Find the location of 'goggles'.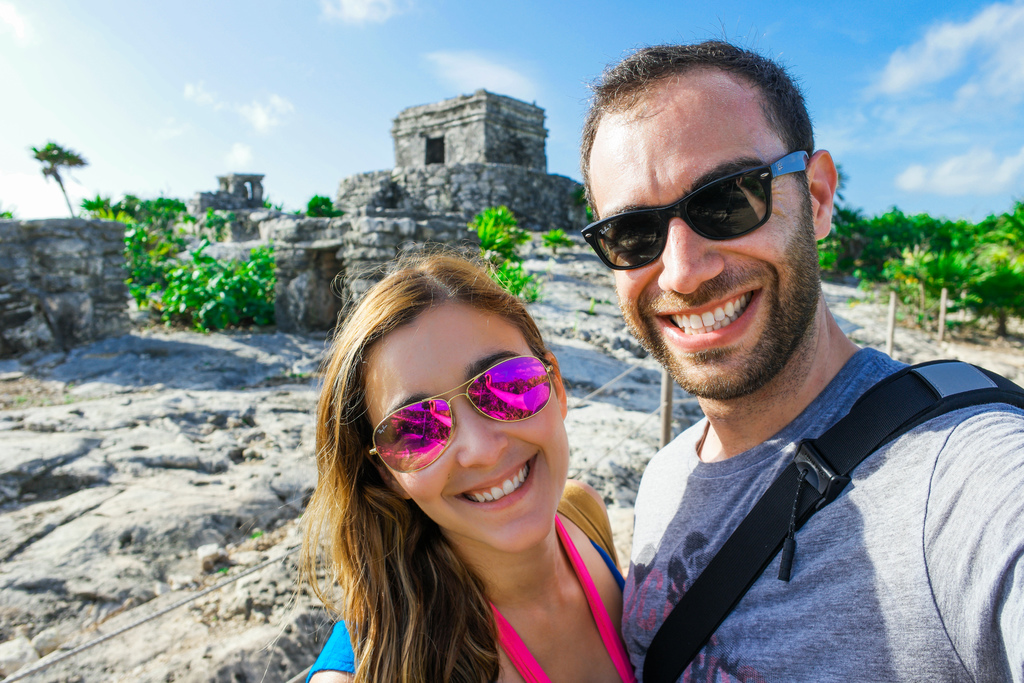
Location: (575, 142, 810, 274).
